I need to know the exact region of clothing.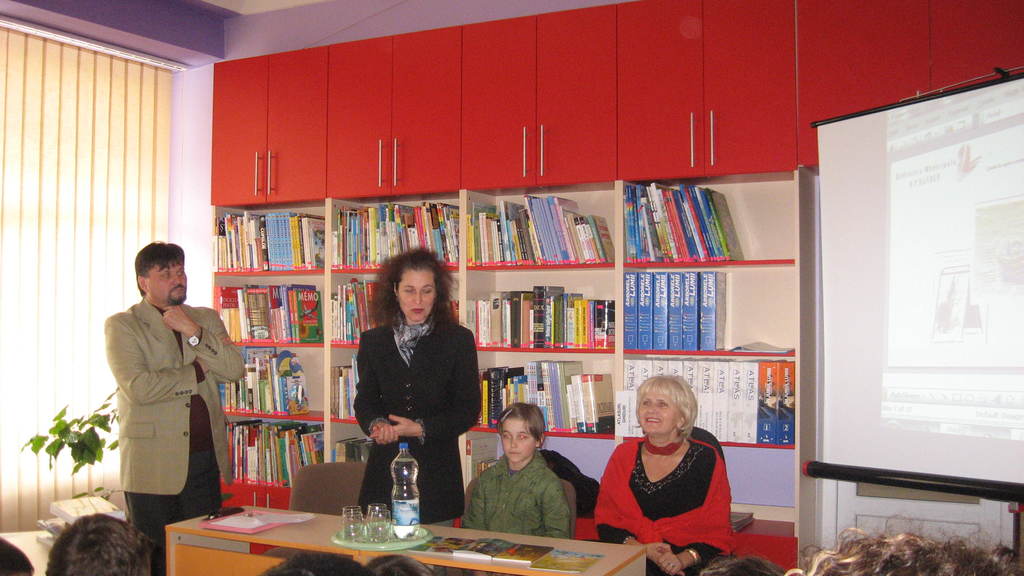
Region: bbox=(581, 429, 730, 575).
